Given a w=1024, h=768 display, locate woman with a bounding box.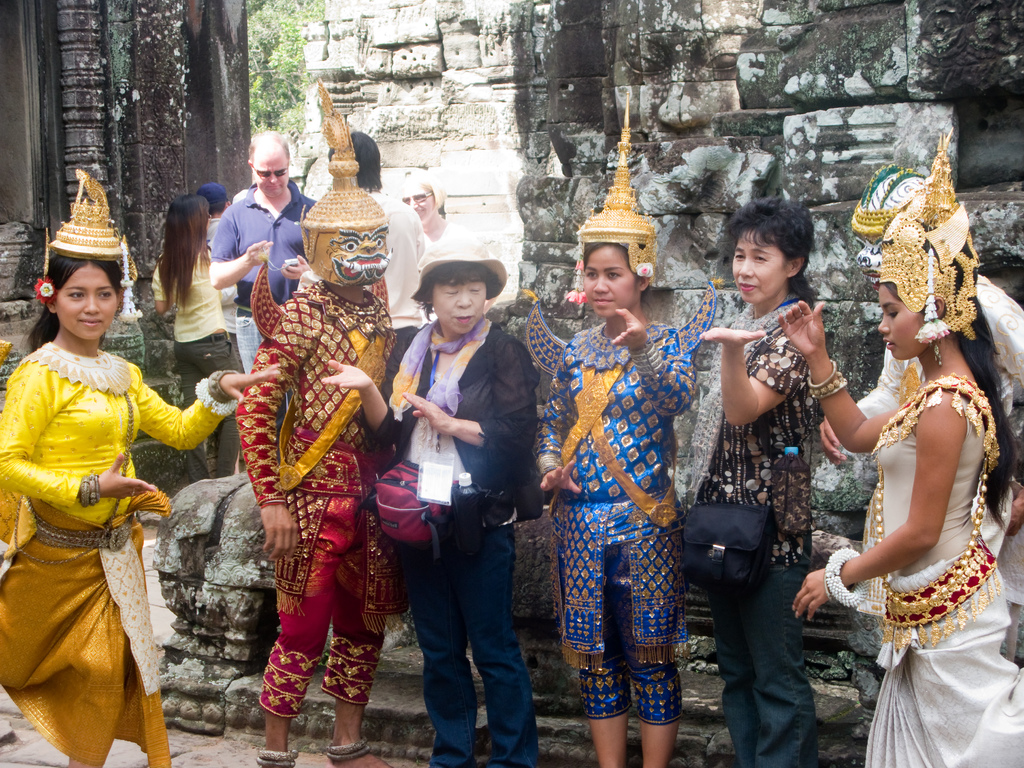
Located: [x1=397, y1=168, x2=506, y2=318].
